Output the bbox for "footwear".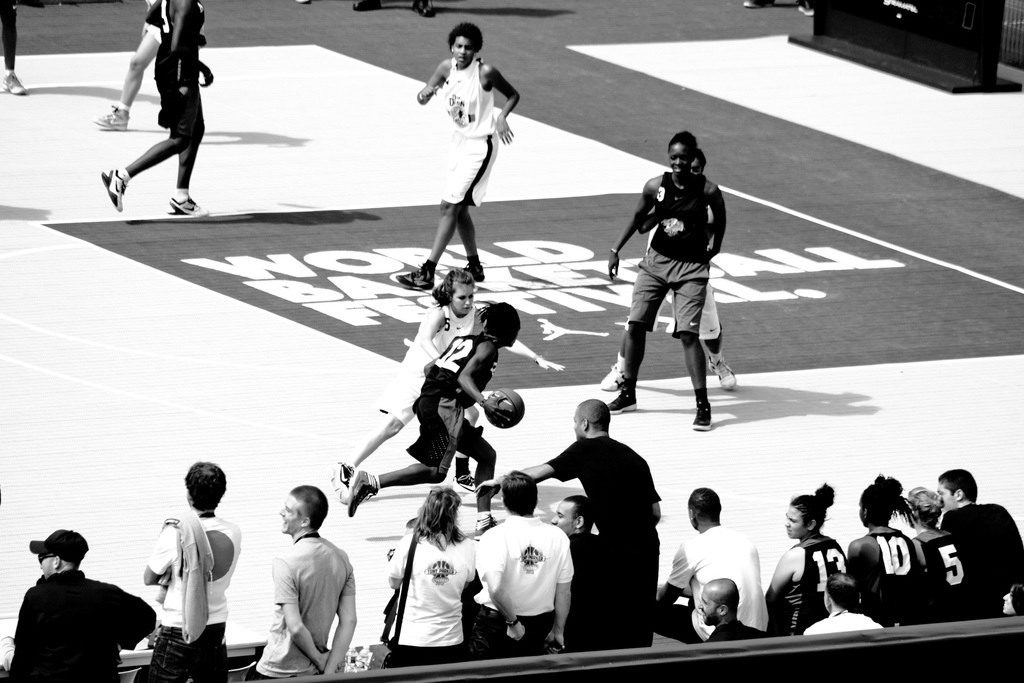
168:194:212:215.
